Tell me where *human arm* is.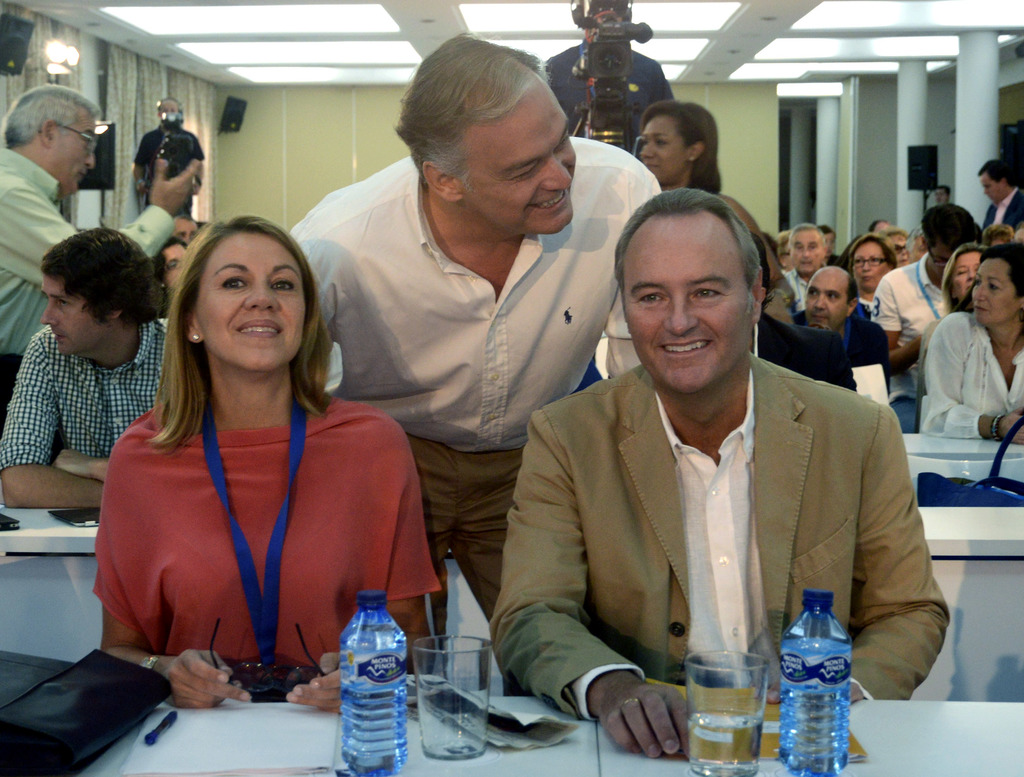
*human arm* is at bbox(0, 152, 202, 291).
